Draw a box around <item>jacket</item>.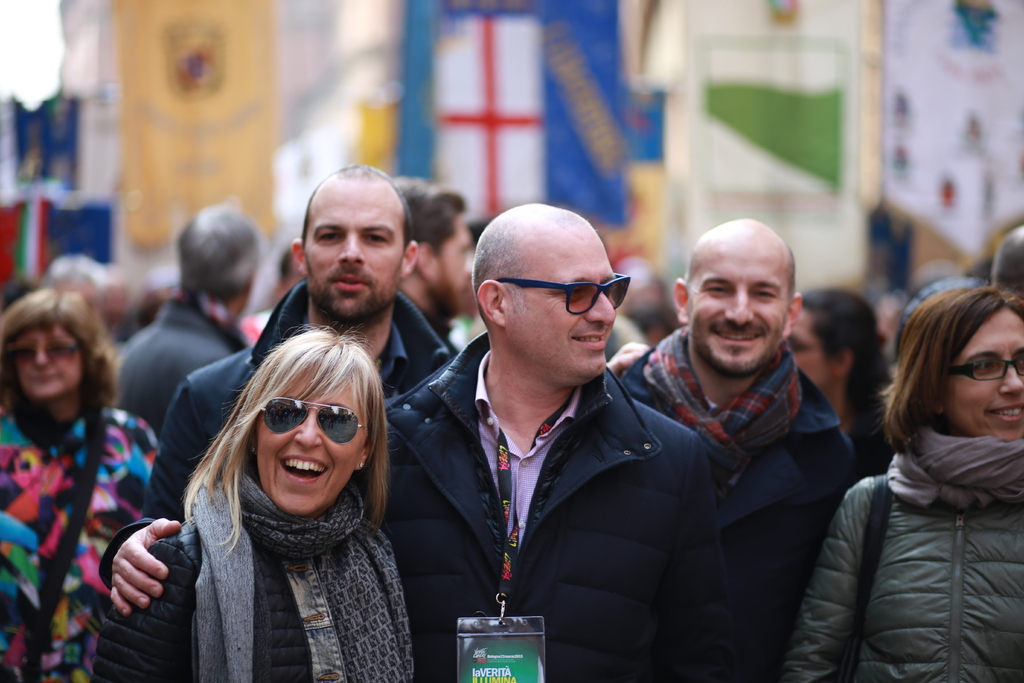
<box>379,328,726,682</box>.
